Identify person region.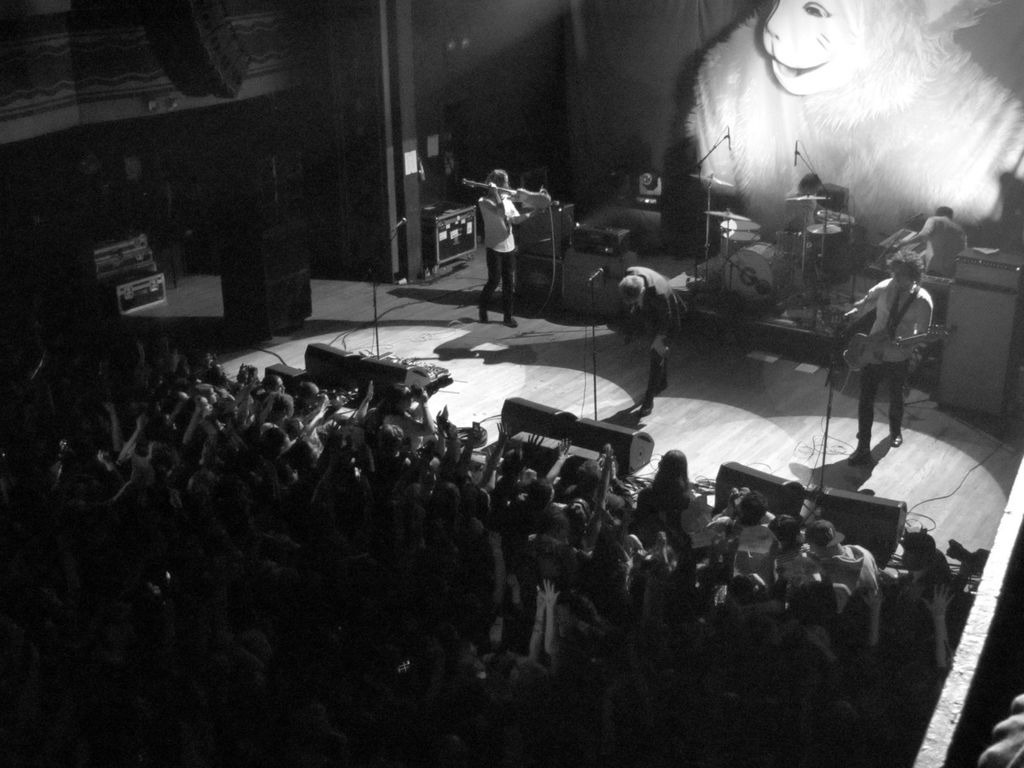
Region: [x1=474, y1=168, x2=540, y2=323].
